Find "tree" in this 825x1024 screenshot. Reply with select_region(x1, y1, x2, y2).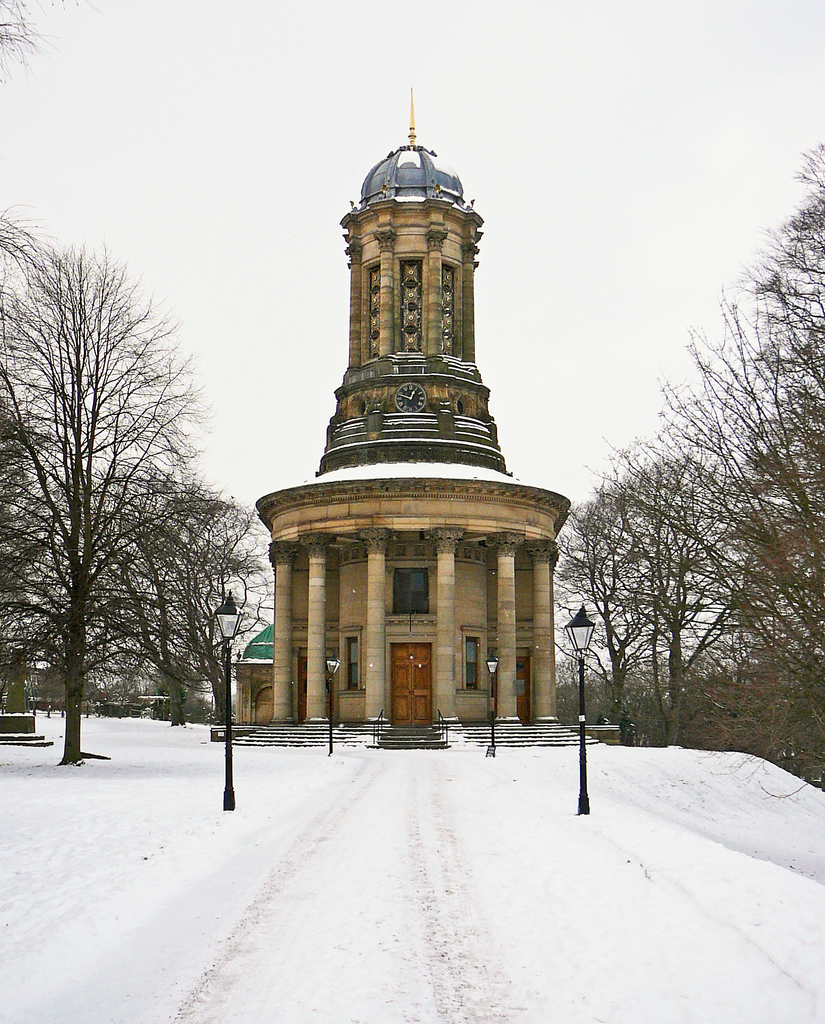
select_region(559, 449, 671, 737).
